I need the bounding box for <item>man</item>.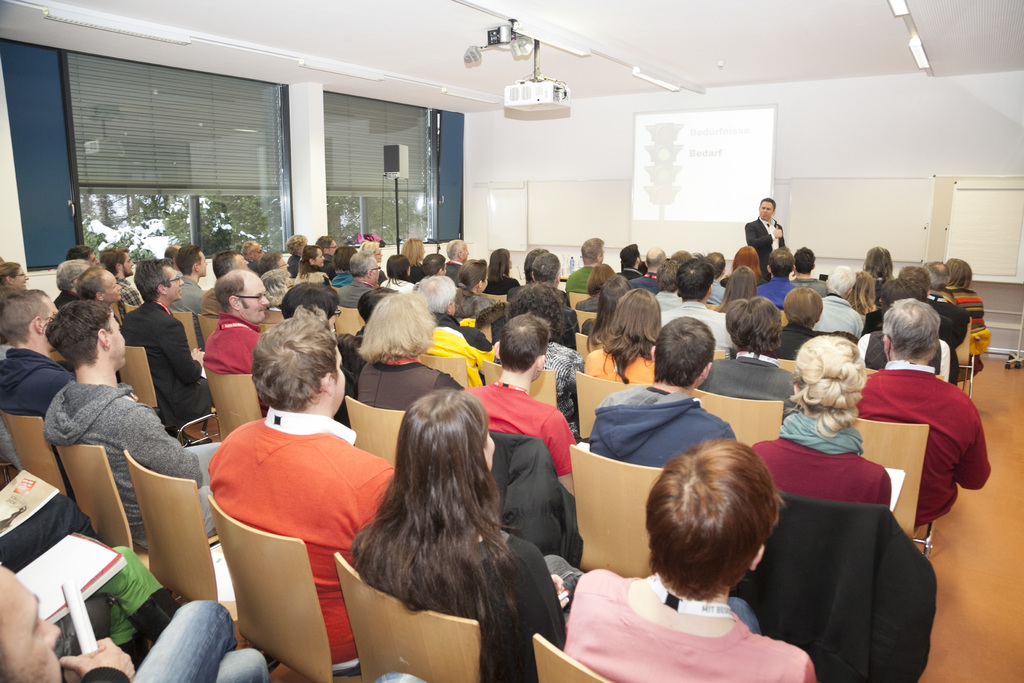
Here it is: <region>172, 338, 452, 655</region>.
